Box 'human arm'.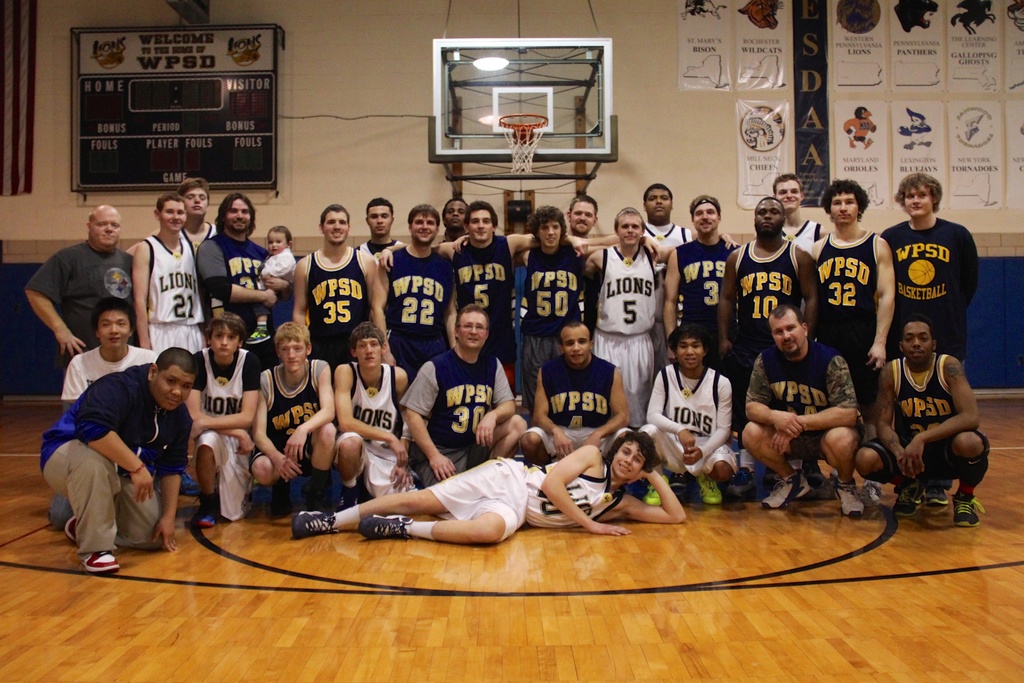
871 356 926 476.
